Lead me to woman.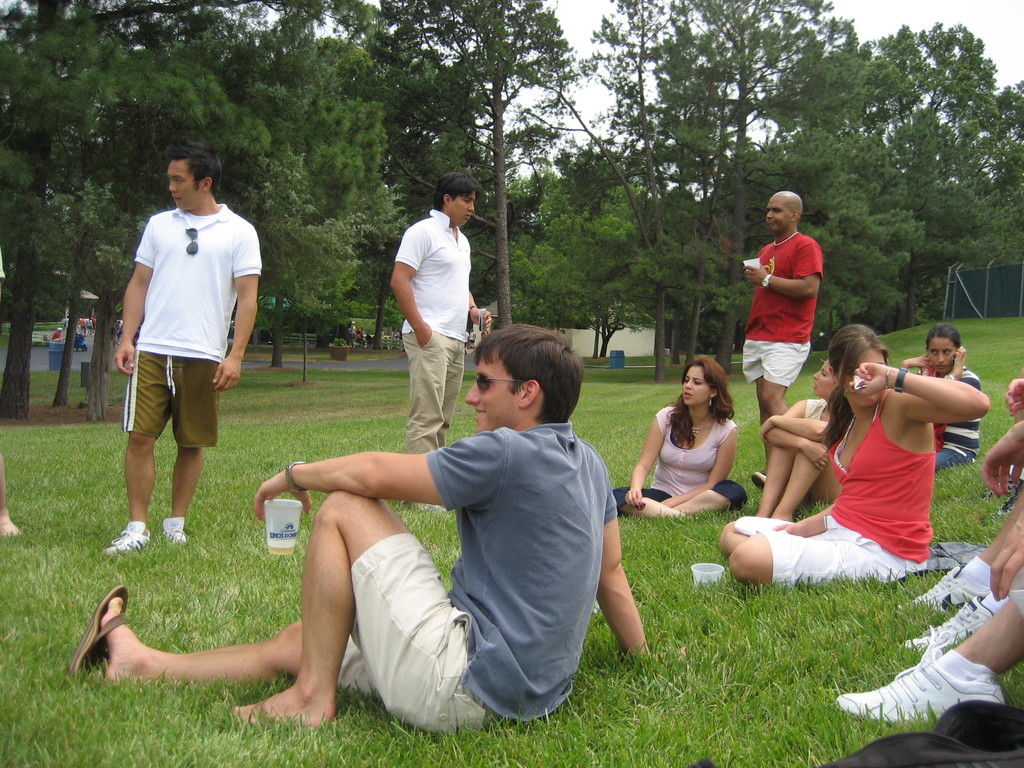
Lead to {"x1": 900, "y1": 336, "x2": 982, "y2": 476}.
